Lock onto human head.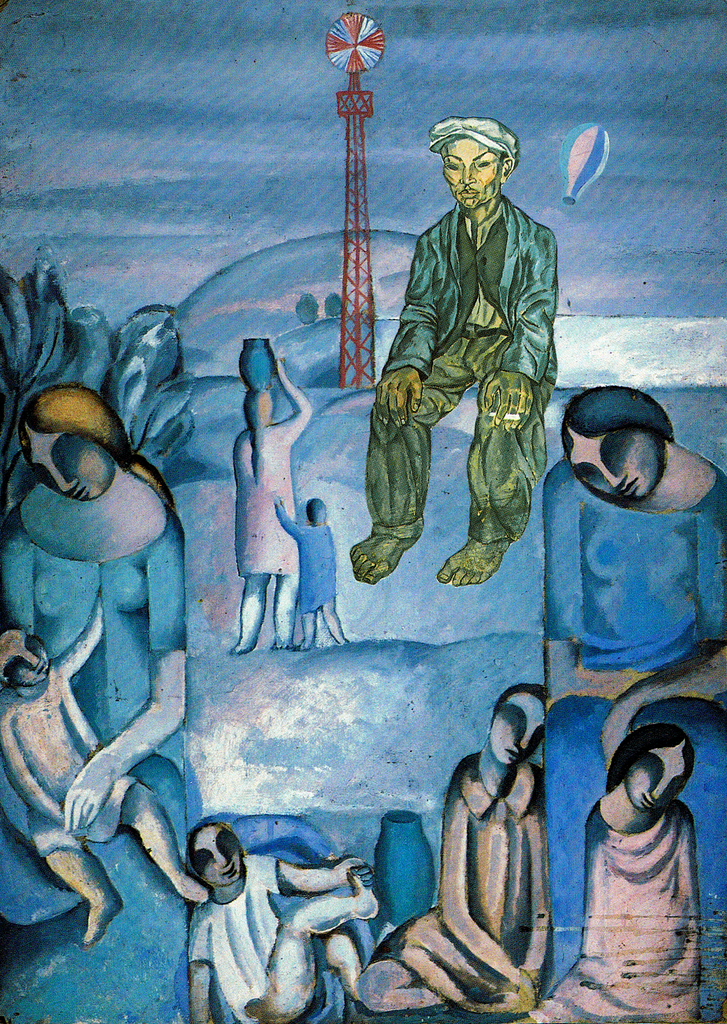
Locked: bbox(307, 496, 327, 522).
